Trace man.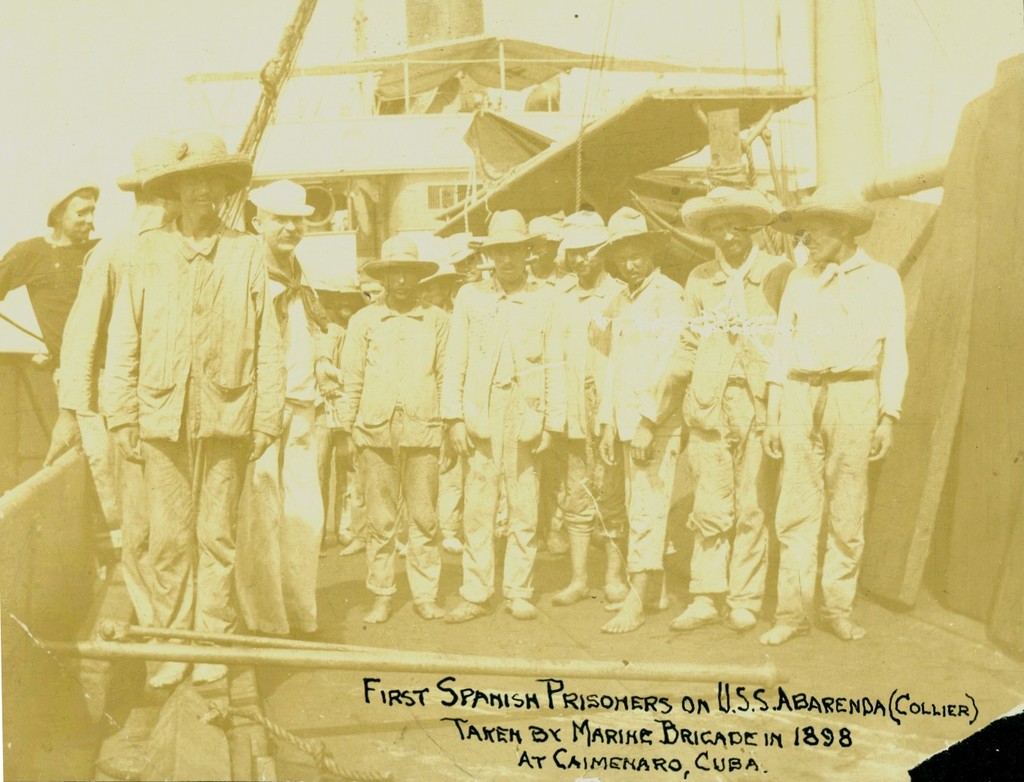
Traced to l=541, t=205, r=636, b=611.
